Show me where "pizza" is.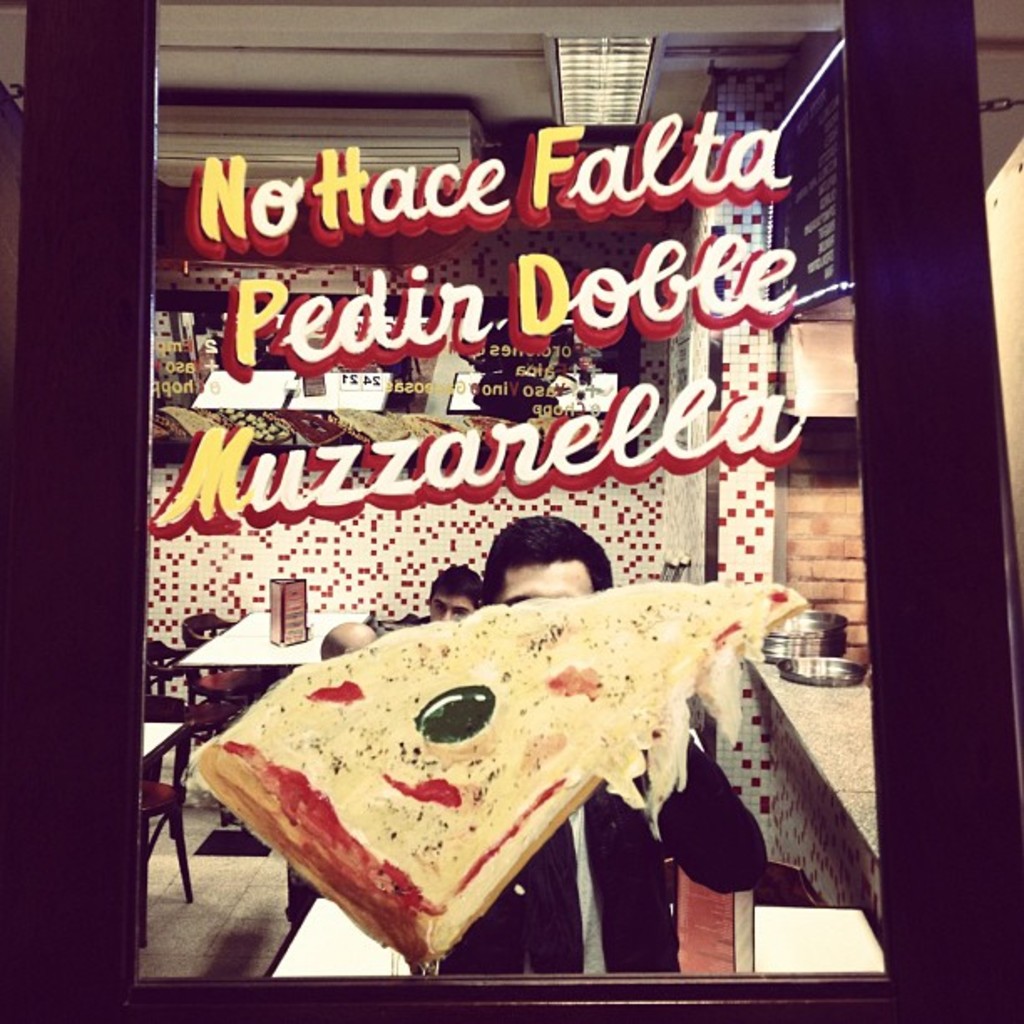
"pizza" is at x1=202, y1=602, x2=806, y2=972.
